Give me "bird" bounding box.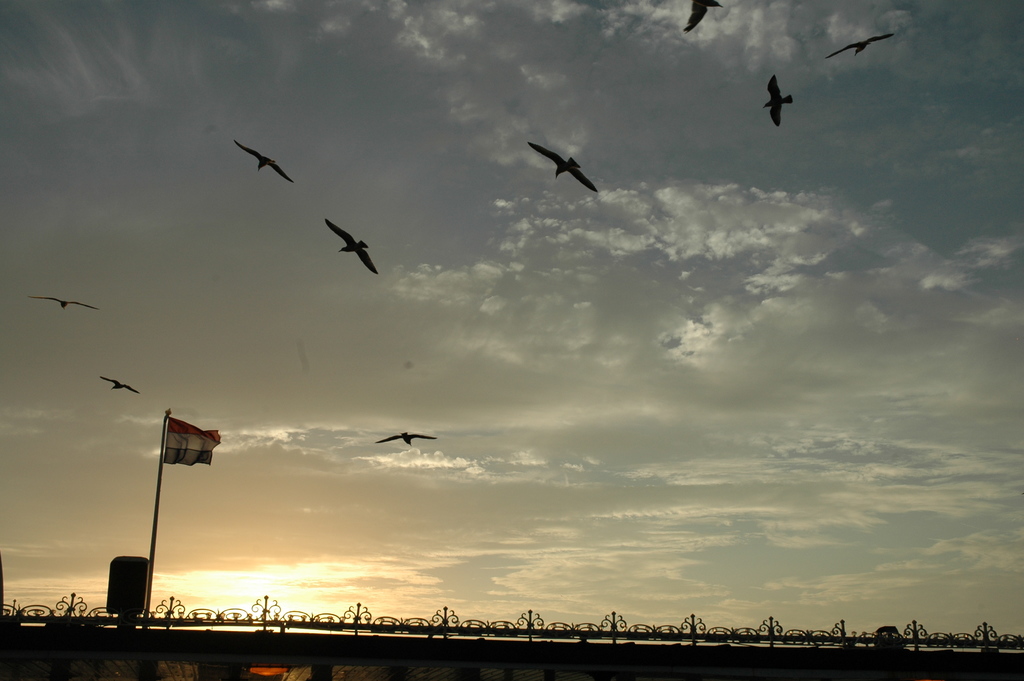
{"left": 26, "top": 297, "right": 95, "bottom": 313}.
